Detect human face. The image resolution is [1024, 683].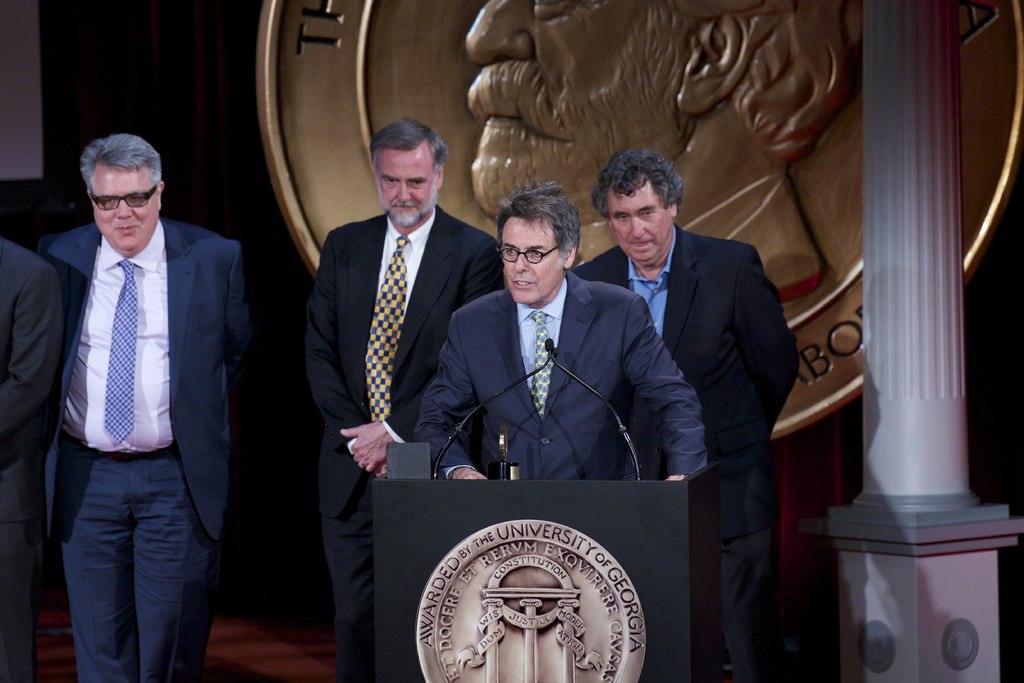
[x1=500, y1=214, x2=564, y2=305].
